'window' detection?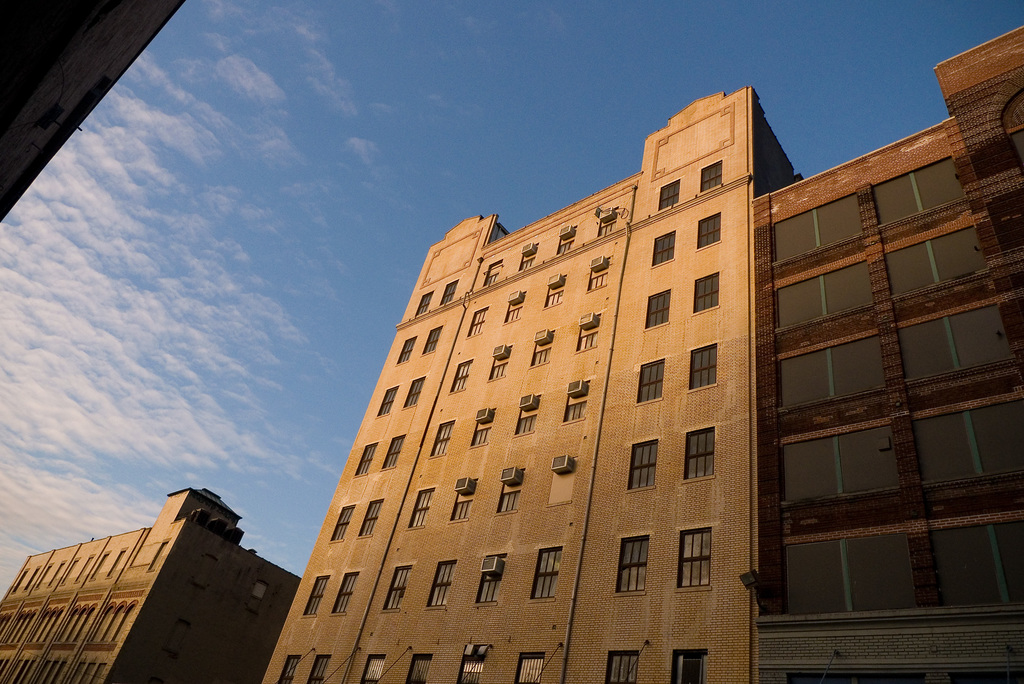
box(871, 158, 967, 226)
